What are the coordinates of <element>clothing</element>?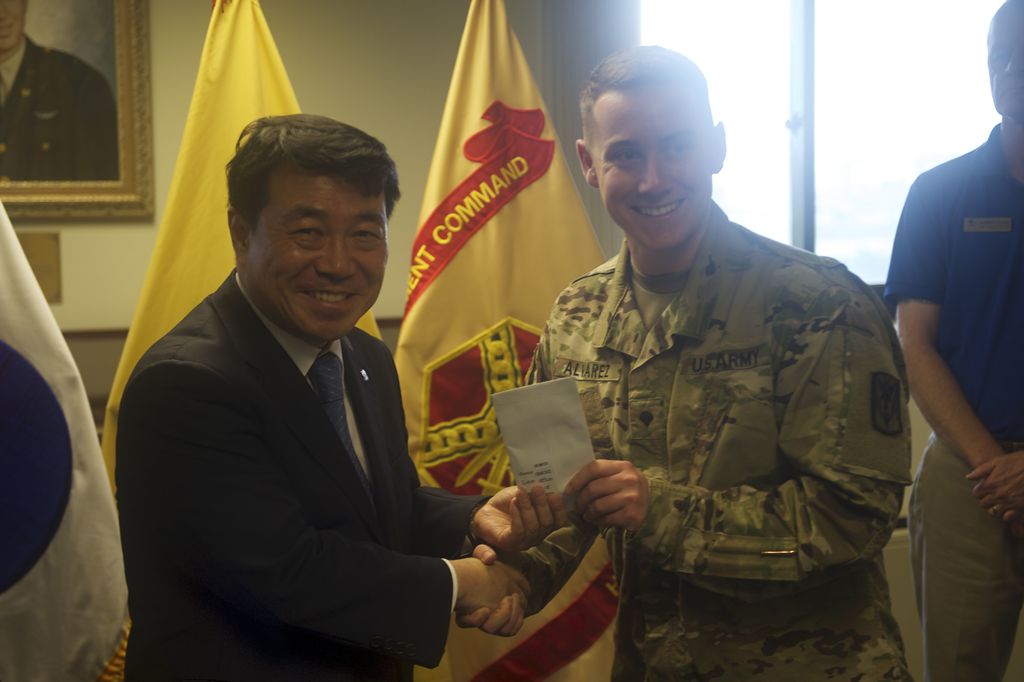
box=[0, 34, 118, 179].
